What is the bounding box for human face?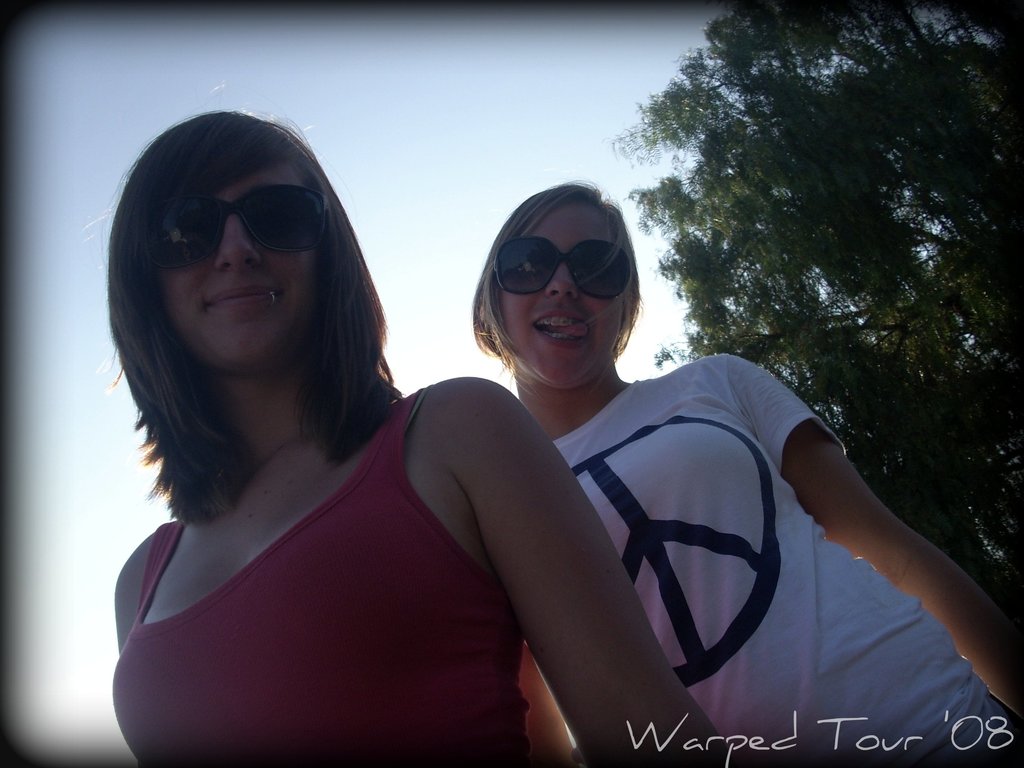
crop(493, 199, 634, 390).
